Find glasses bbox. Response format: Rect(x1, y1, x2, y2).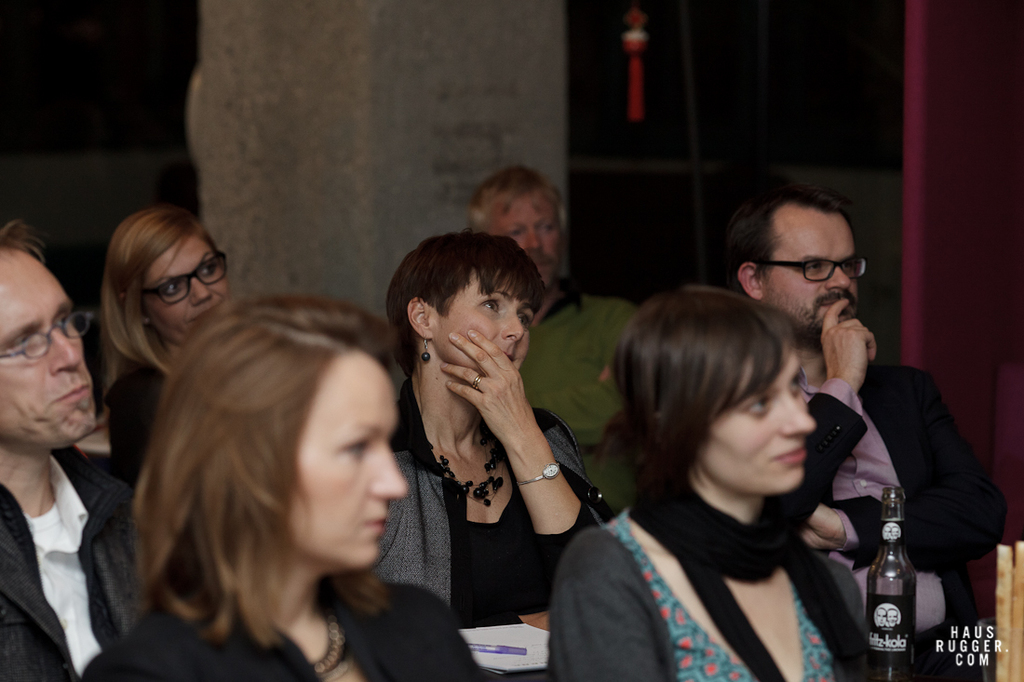
Rect(0, 309, 96, 362).
